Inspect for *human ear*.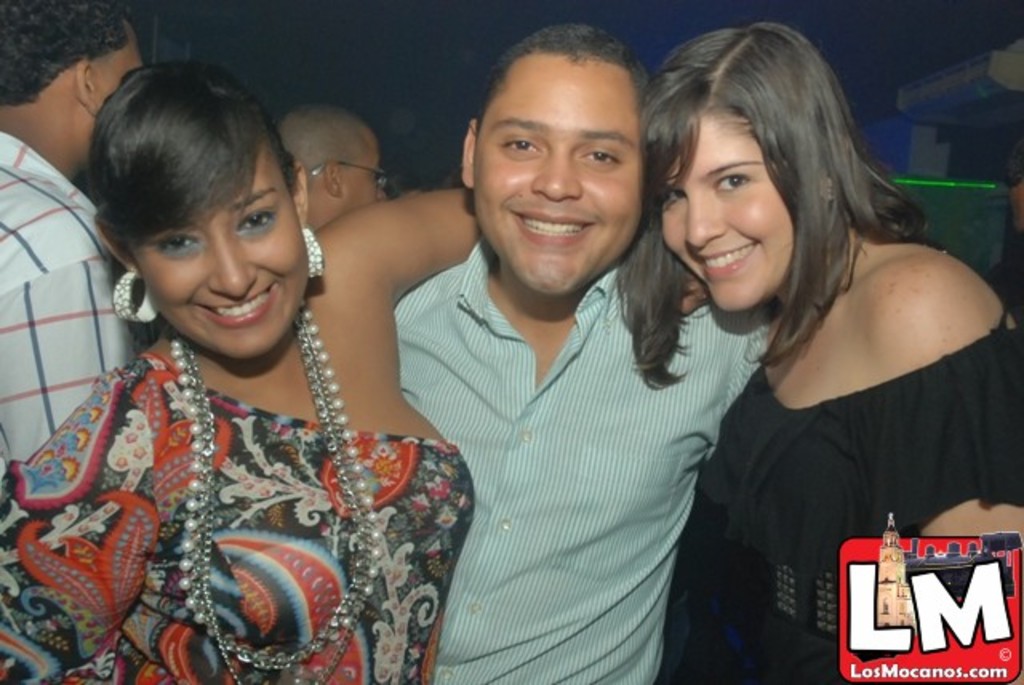
Inspection: x1=91, y1=216, x2=138, y2=274.
